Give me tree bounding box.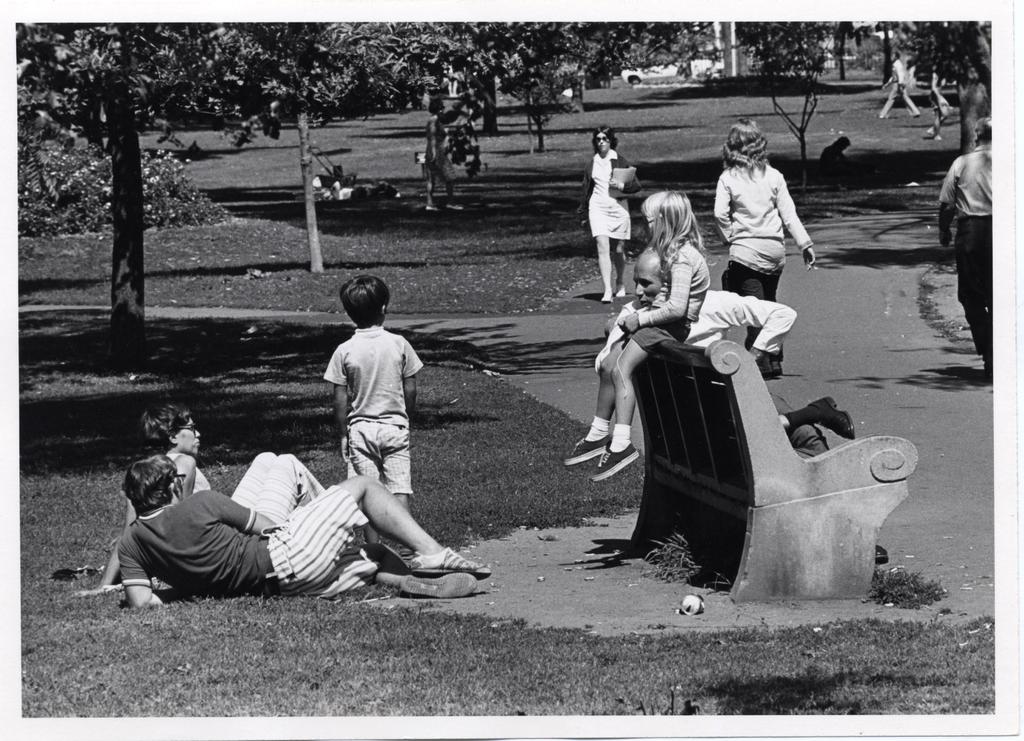
select_region(456, 20, 710, 152).
